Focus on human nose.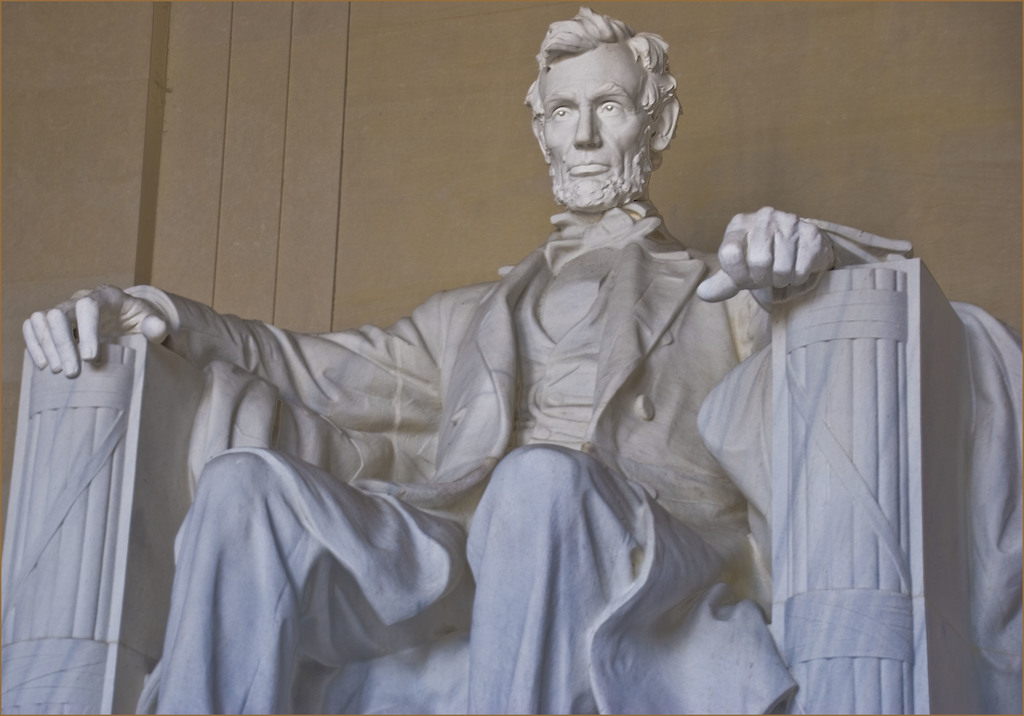
Focused at bbox(572, 107, 602, 149).
